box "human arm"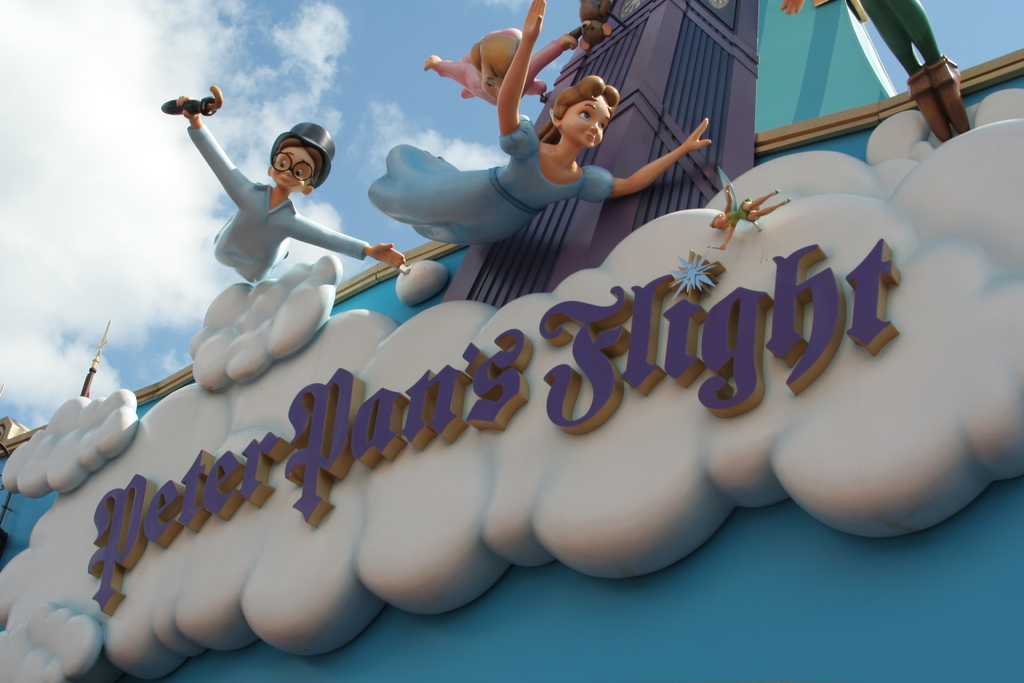
285, 211, 404, 266
